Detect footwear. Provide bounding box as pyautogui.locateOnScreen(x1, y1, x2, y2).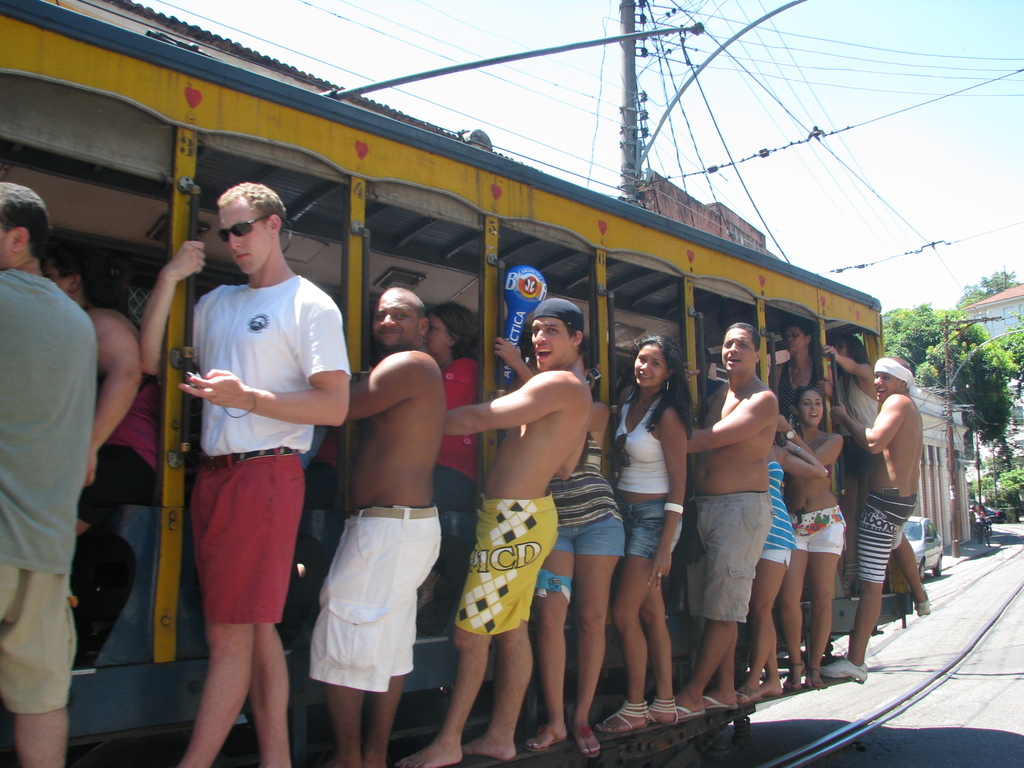
pyautogui.locateOnScreen(737, 688, 755, 706).
